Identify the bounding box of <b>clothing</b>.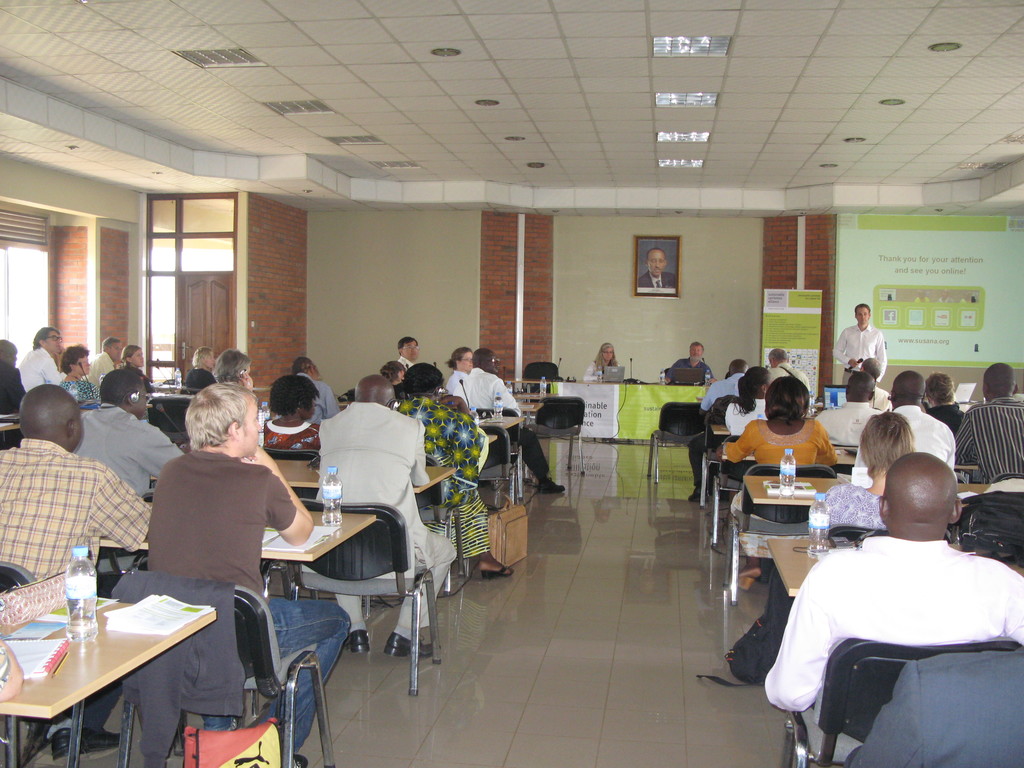
<region>668, 359, 718, 387</region>.
